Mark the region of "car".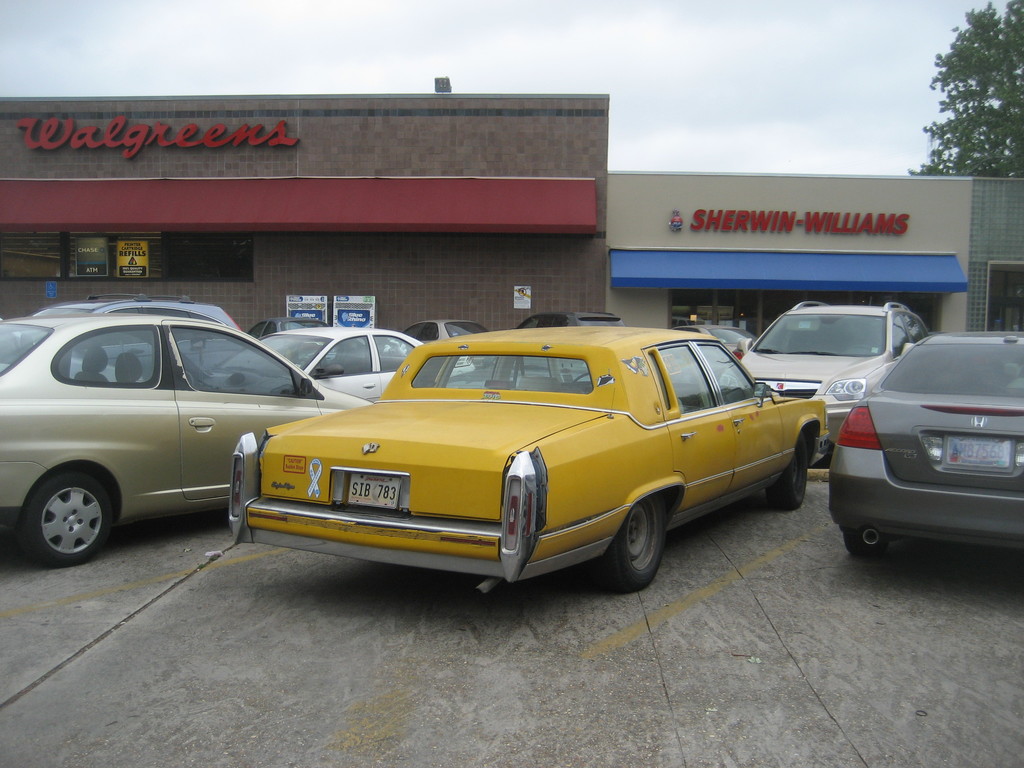
Region: 225 317 840 596.
